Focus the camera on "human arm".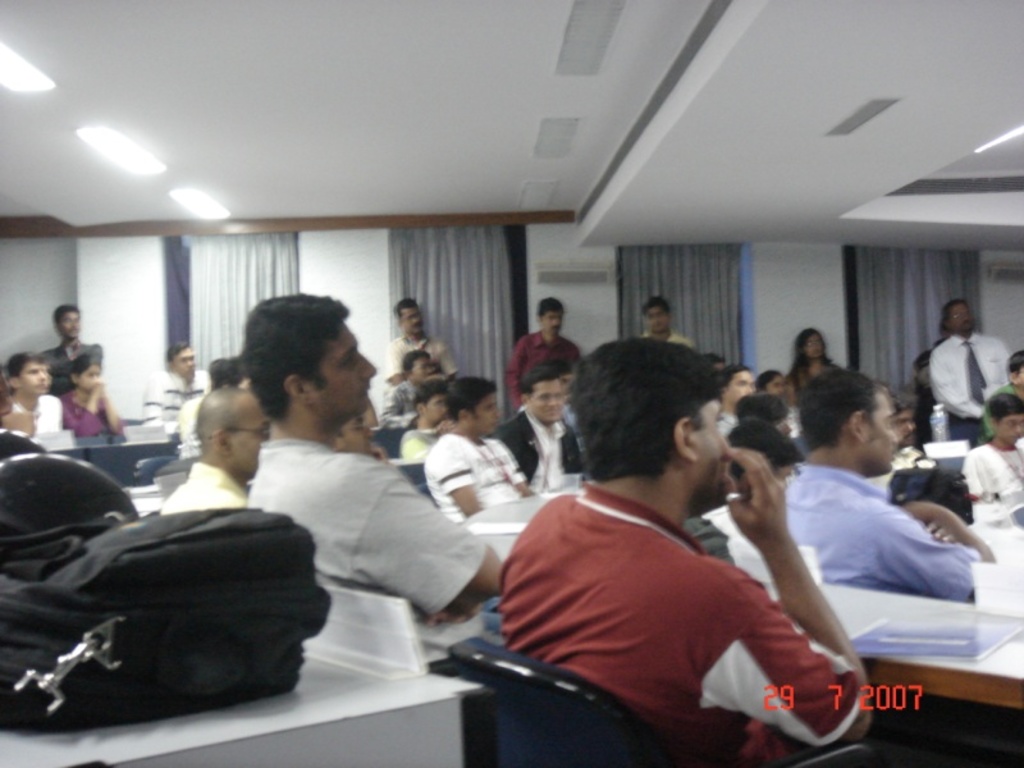
Focus region: (x1=503, y1=449, x2=539, y2=499).
